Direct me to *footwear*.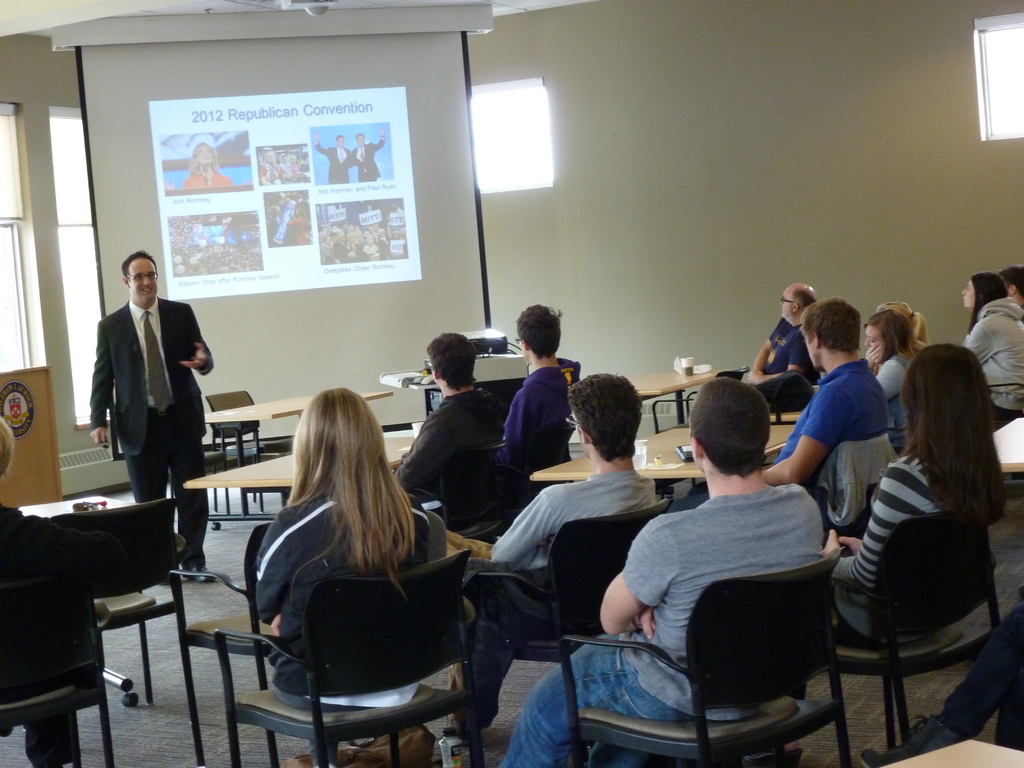
Direction: select_region(182, 566, 214, 589).
